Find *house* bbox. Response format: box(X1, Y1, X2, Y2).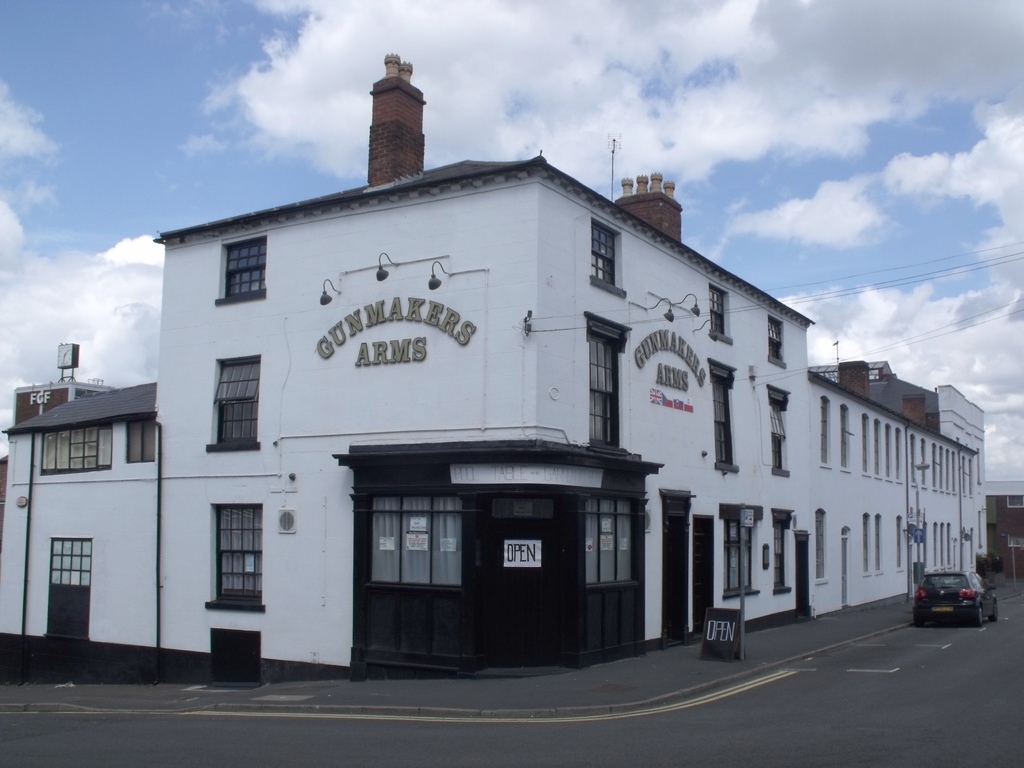
box(984, 479, 1023, 579).
